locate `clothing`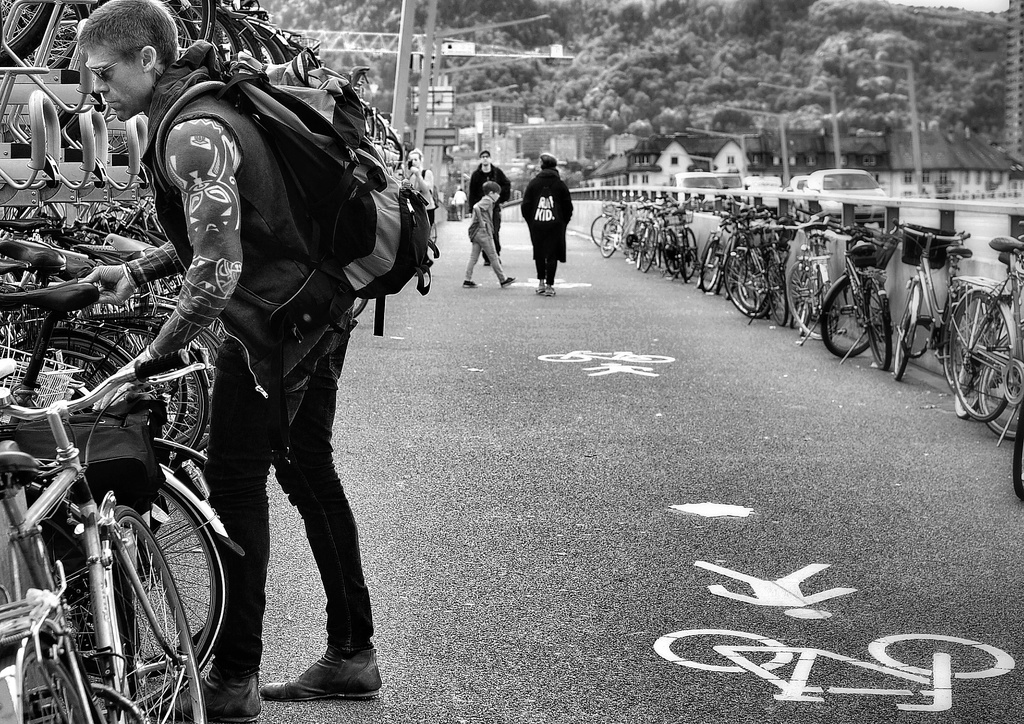
select_region(413, 164, 438, 210)
